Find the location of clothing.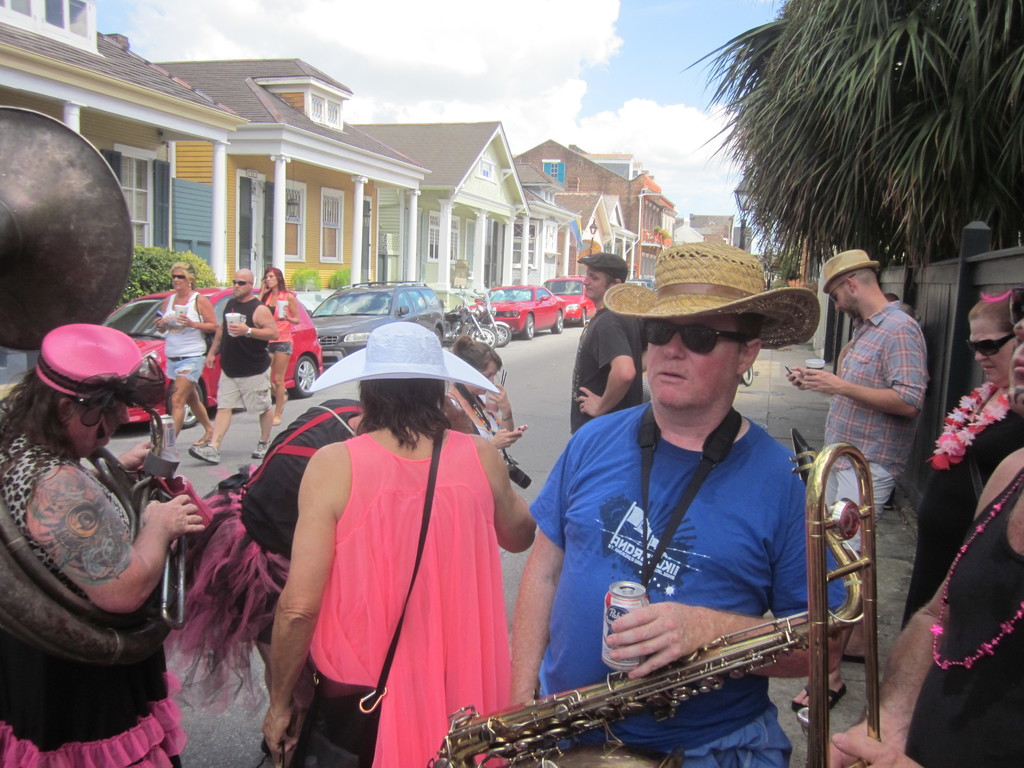
Location: [left=568, top=305, right=646, bottom=441].
